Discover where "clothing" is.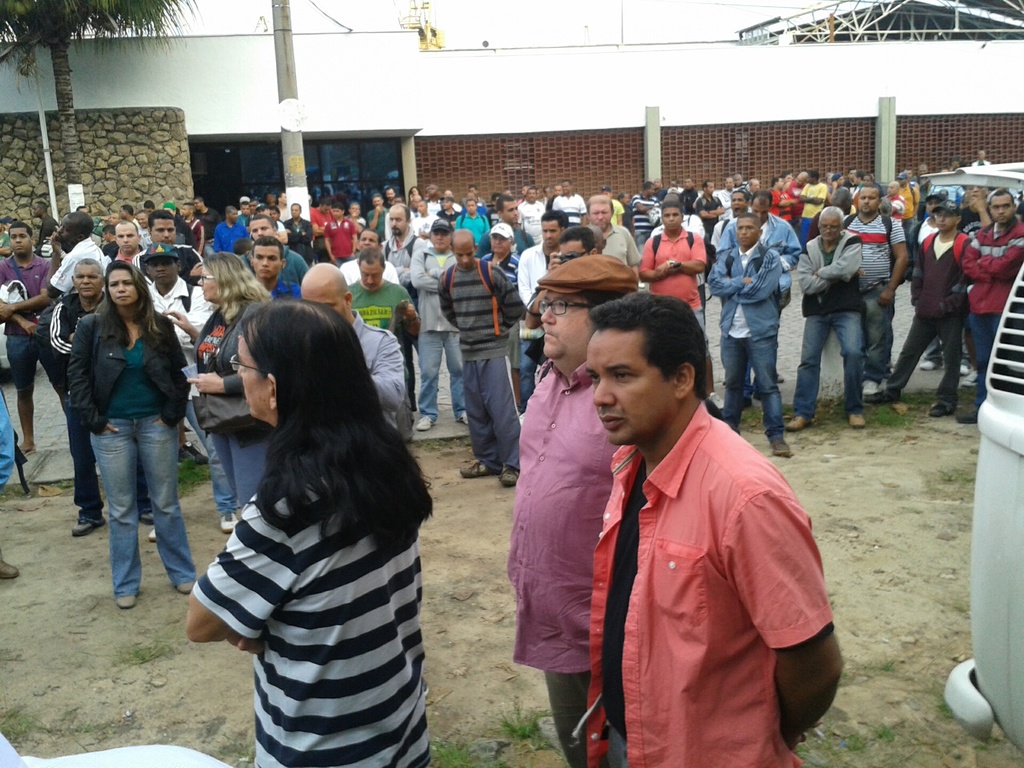
Discovered at rect(0, 227, 11, 256).
